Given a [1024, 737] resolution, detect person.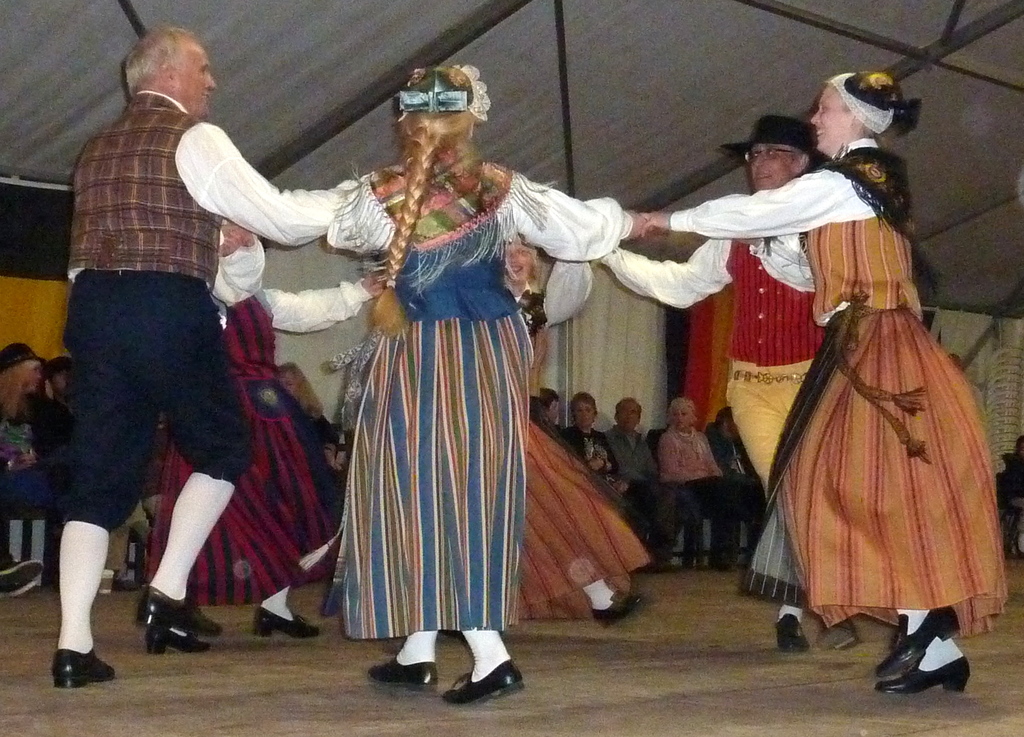
563:391:623:497.
